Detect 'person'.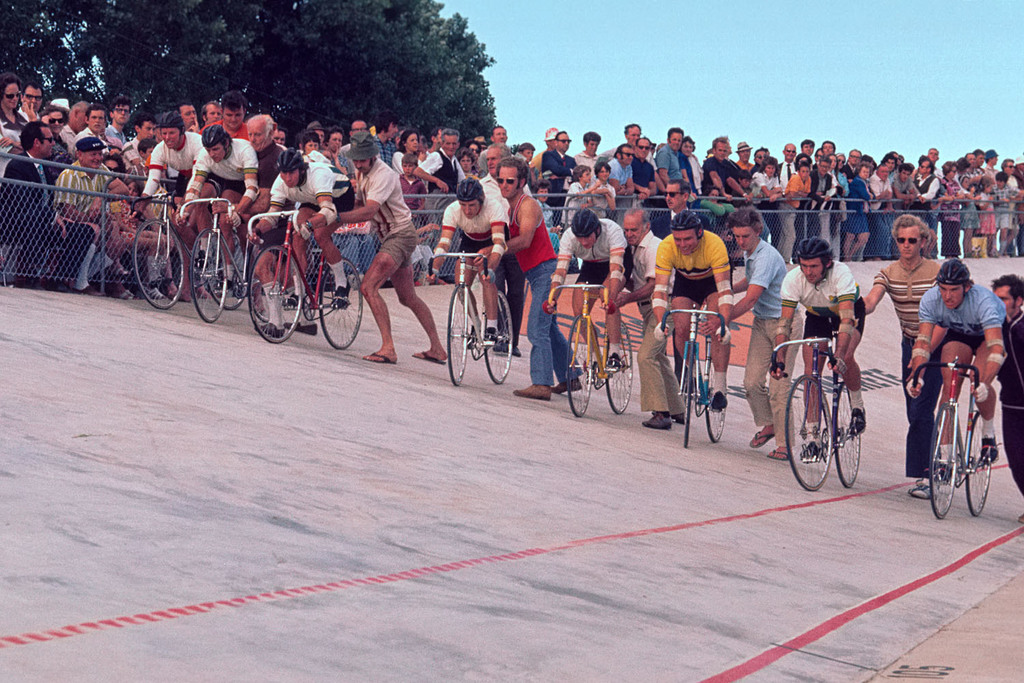
Detected at box(842, 158, 878, 262).
